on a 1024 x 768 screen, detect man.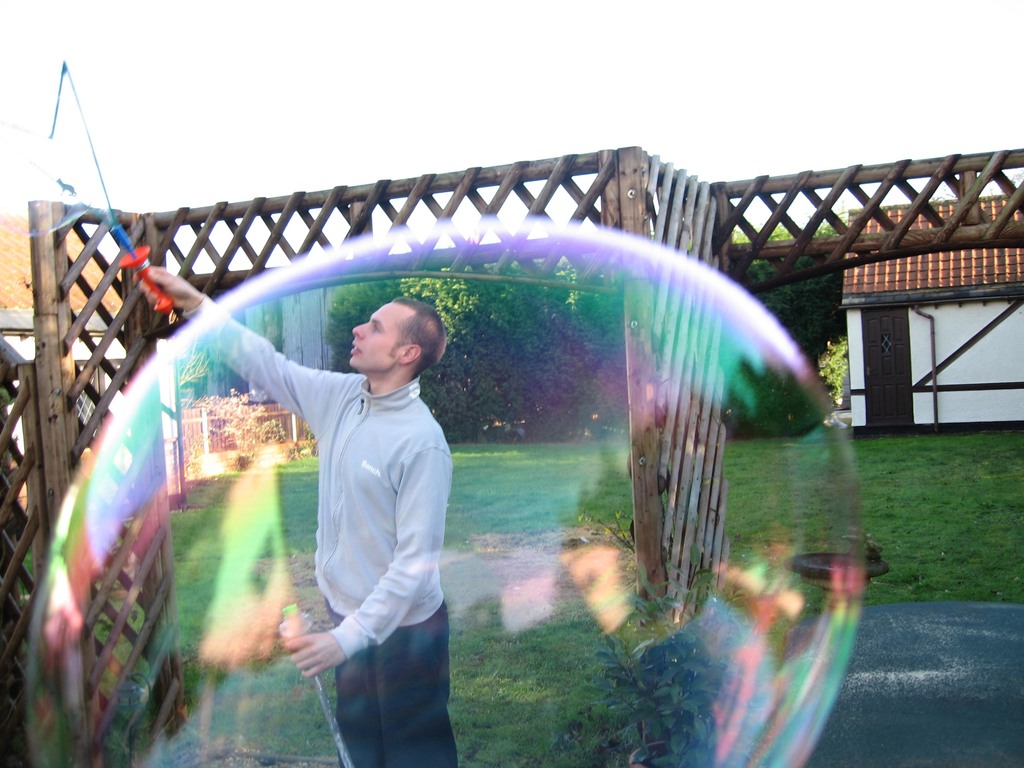
[left=180, top=259, right=474, bottom=742].
